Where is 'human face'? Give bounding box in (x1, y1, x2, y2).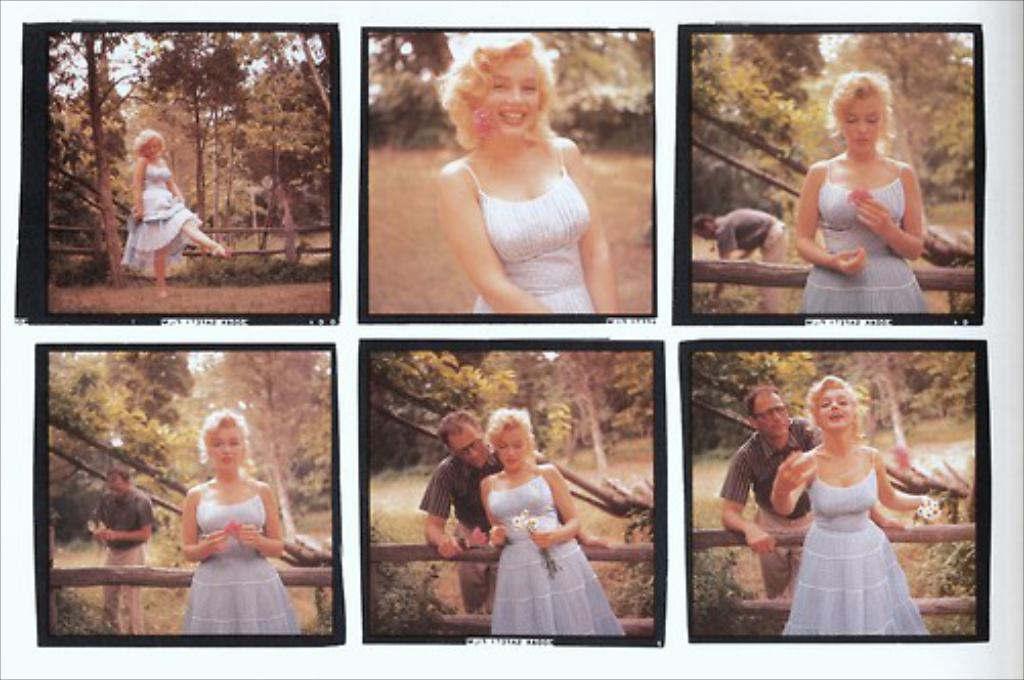
(473, 59, 555, 139).
